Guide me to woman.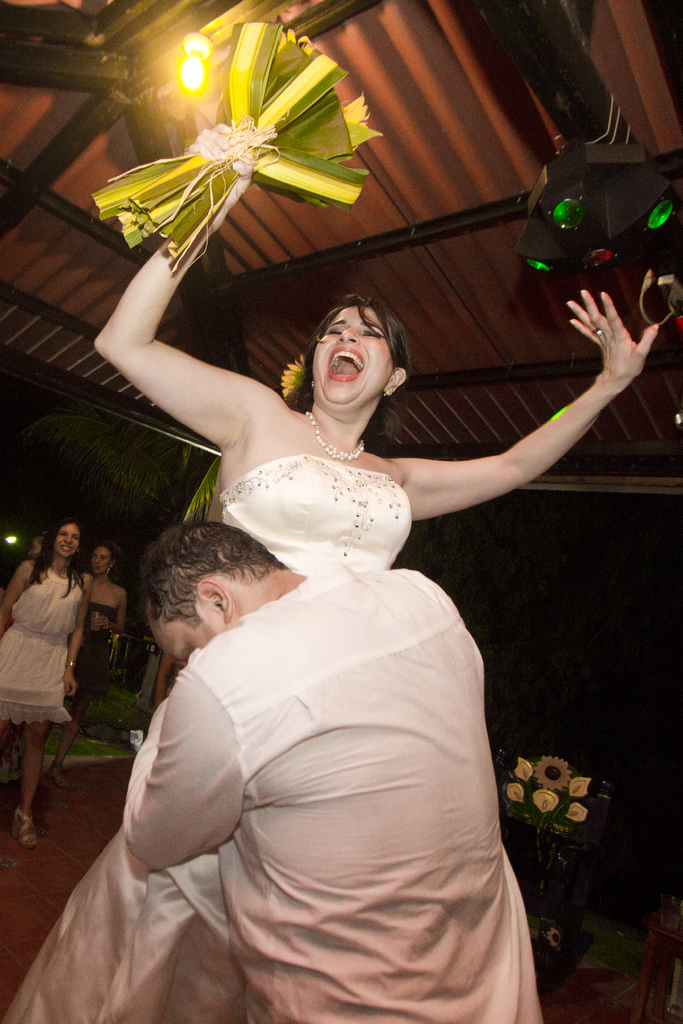
Guidance: pyautogui.locateOnScreen(0, 217, 674, 1023).
